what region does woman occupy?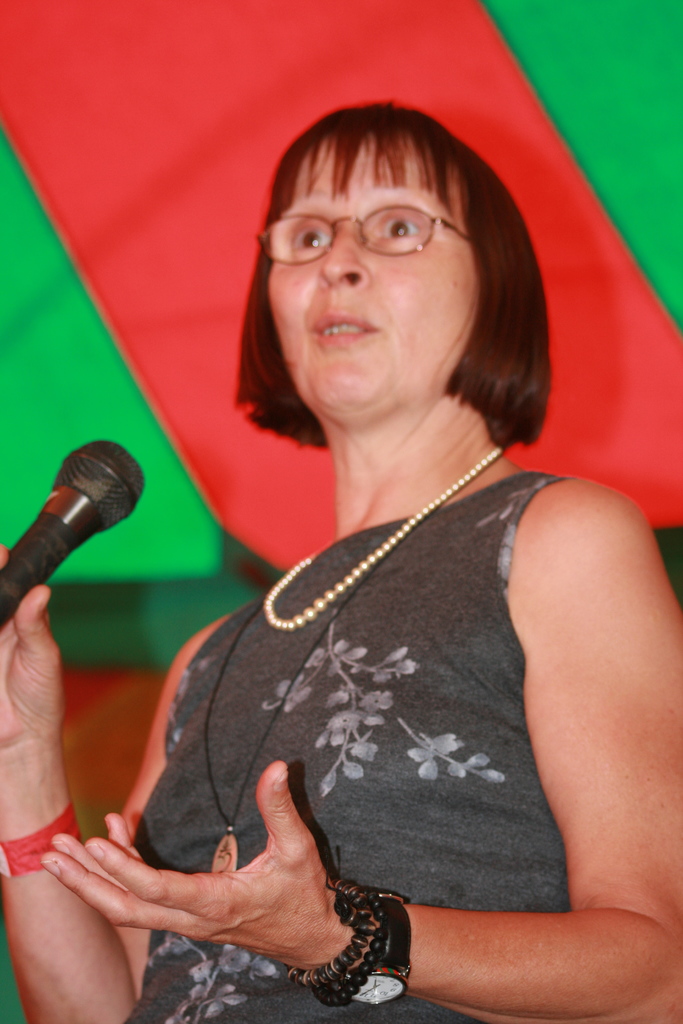
0, 100, 682, 1023.
